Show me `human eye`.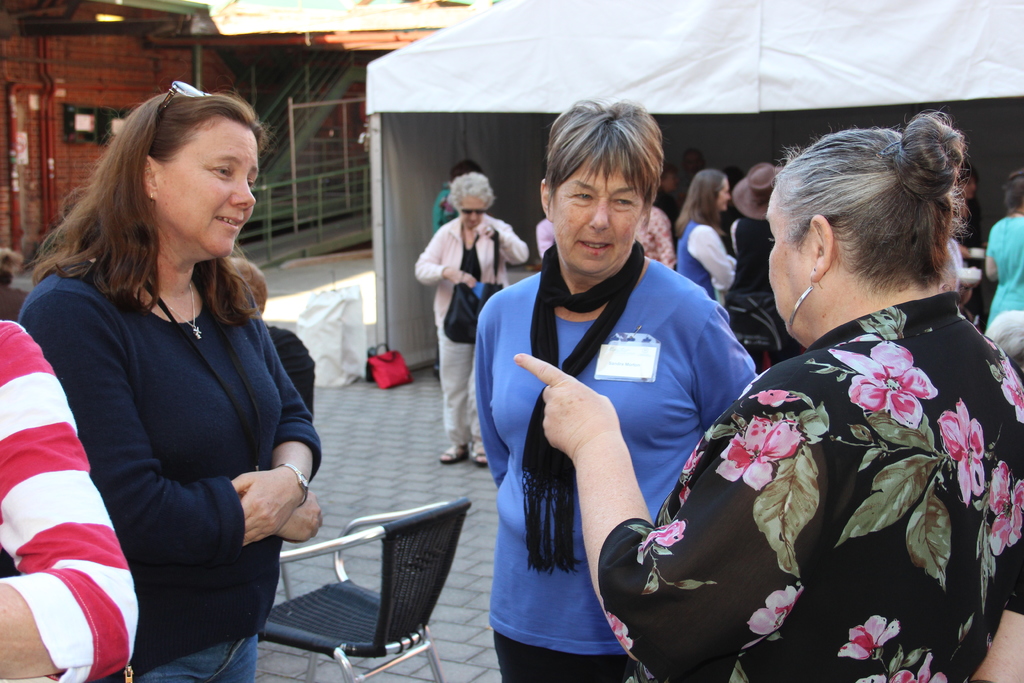
`human eye` is here: {"x1": 210, "y1": 160, "x2": 243, "y2": 181}.
